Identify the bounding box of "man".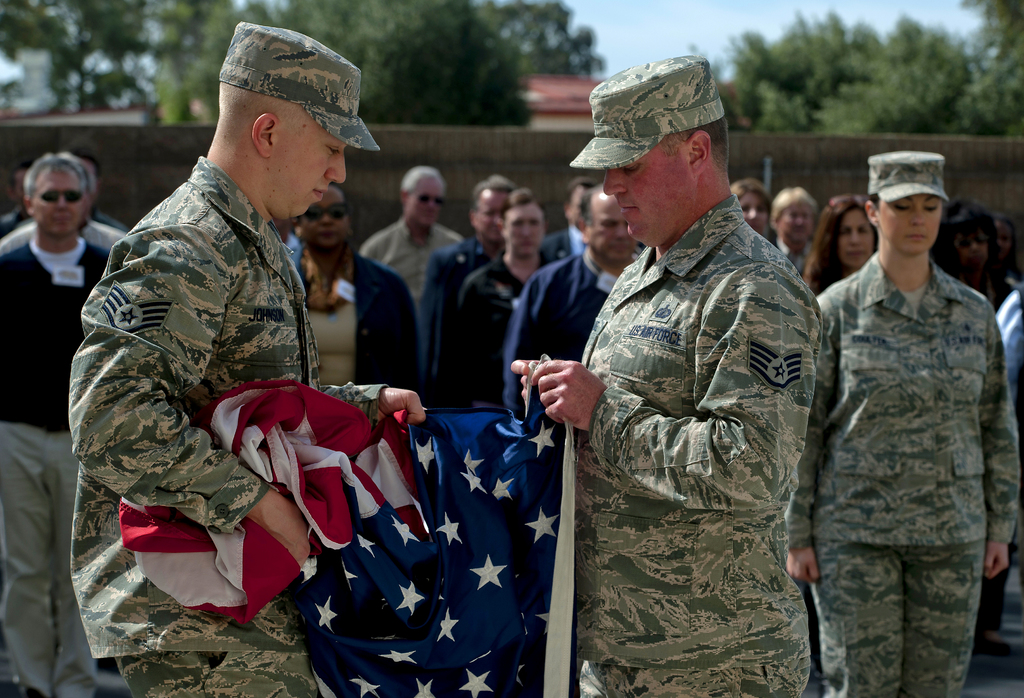
x1=761 y1=180 x2=822 y2=288.
